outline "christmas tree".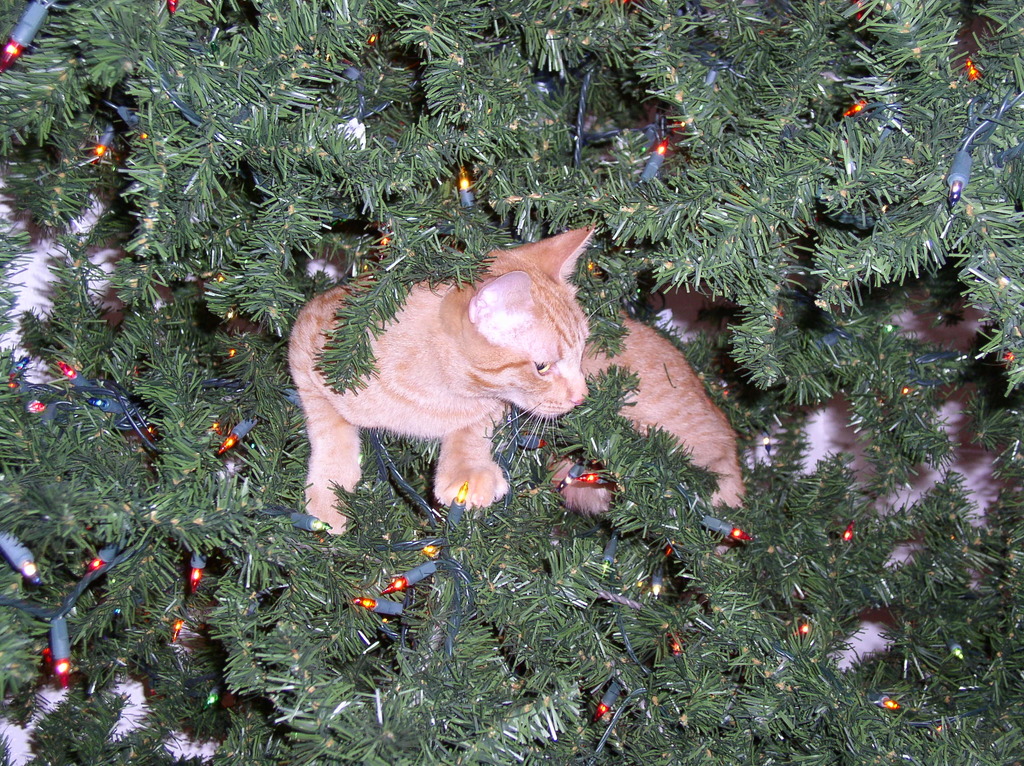
Outline: {"left": 0, "top": 0, "right": 1023, "bottom": 765}.
